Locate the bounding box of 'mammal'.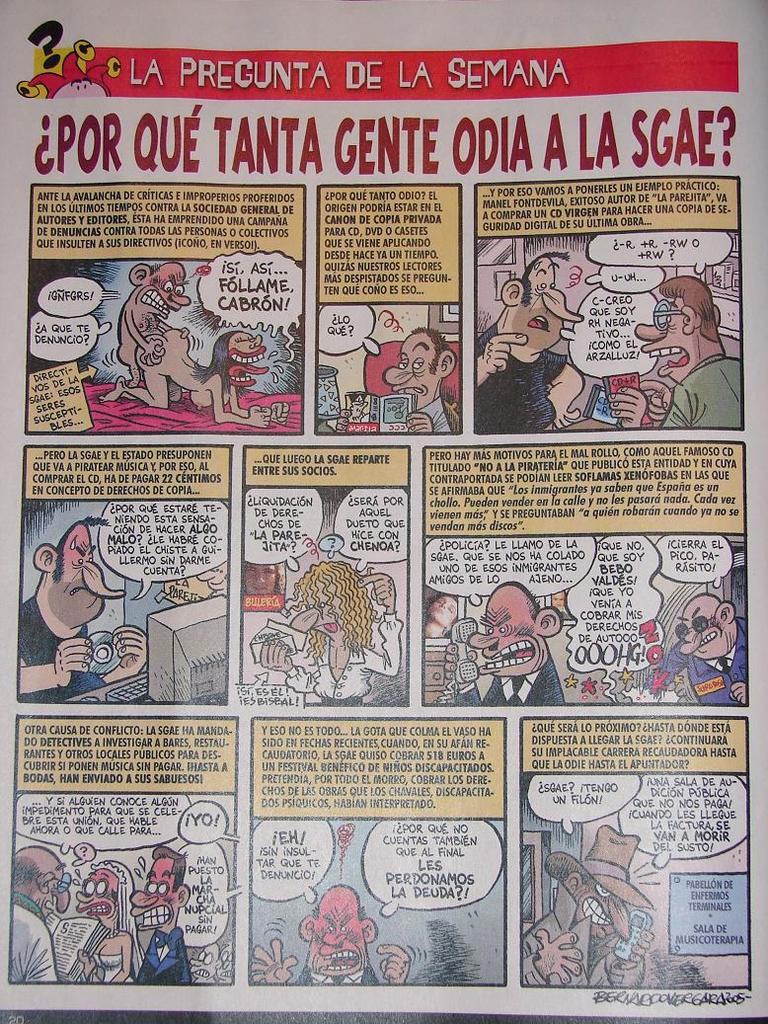
Bounding box: {"x1": 648, "y1": 591, "x2": 746, "y2": 703}.
